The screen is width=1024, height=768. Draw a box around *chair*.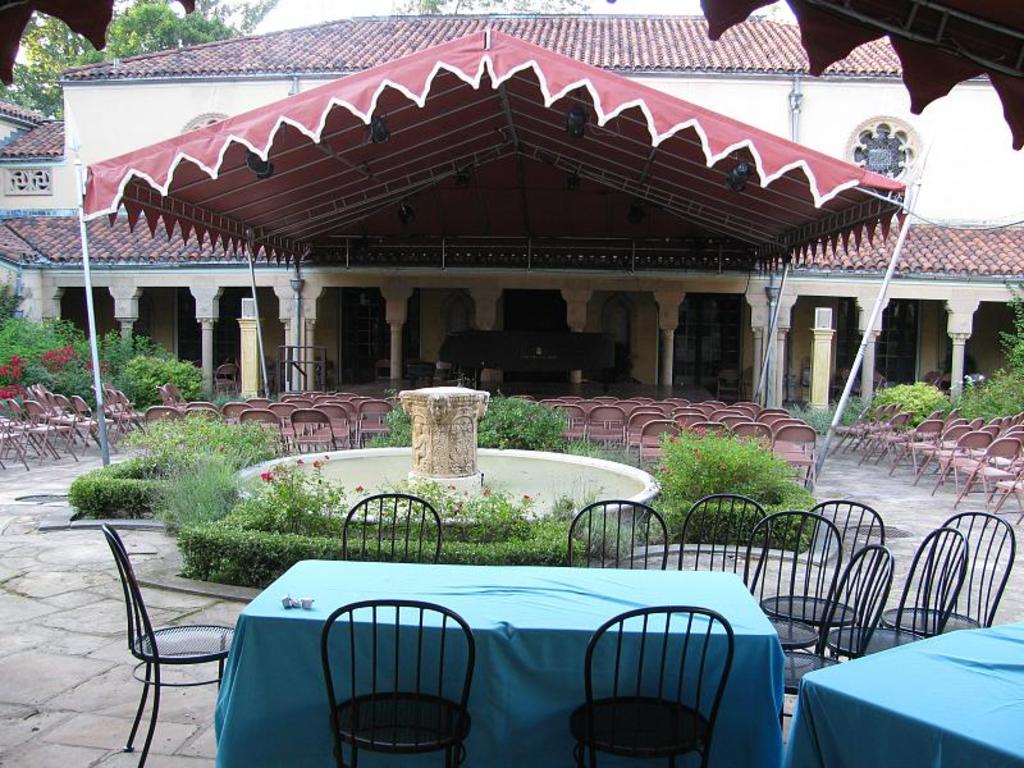
pyautogui.locateOnScreen(840, 367, 859, 406).
